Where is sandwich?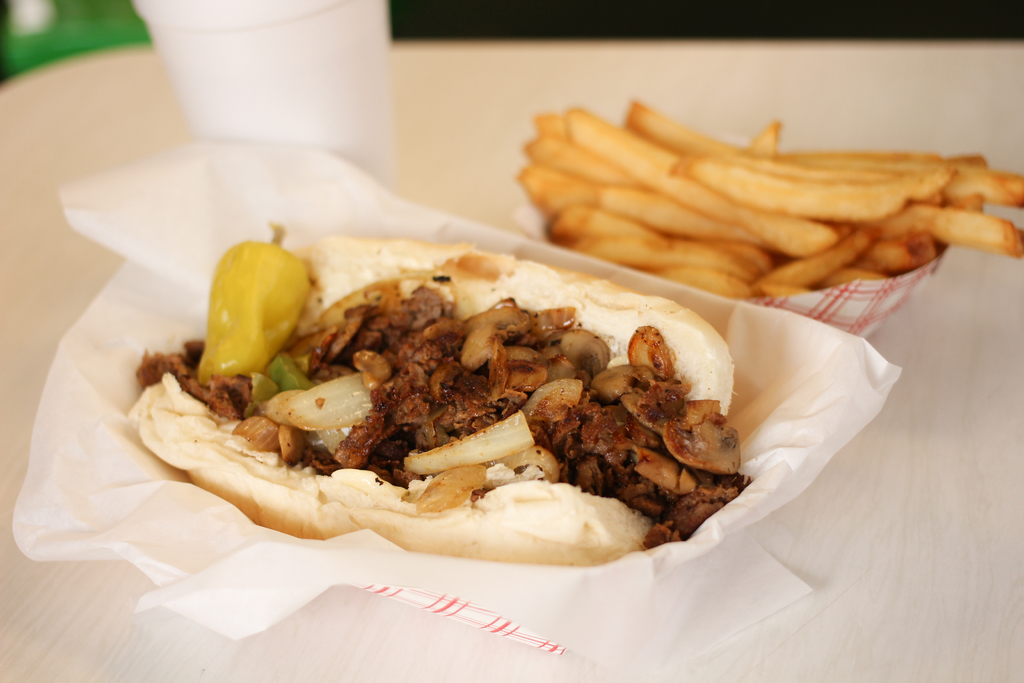
bbox=(125, 220, 744, 572).
